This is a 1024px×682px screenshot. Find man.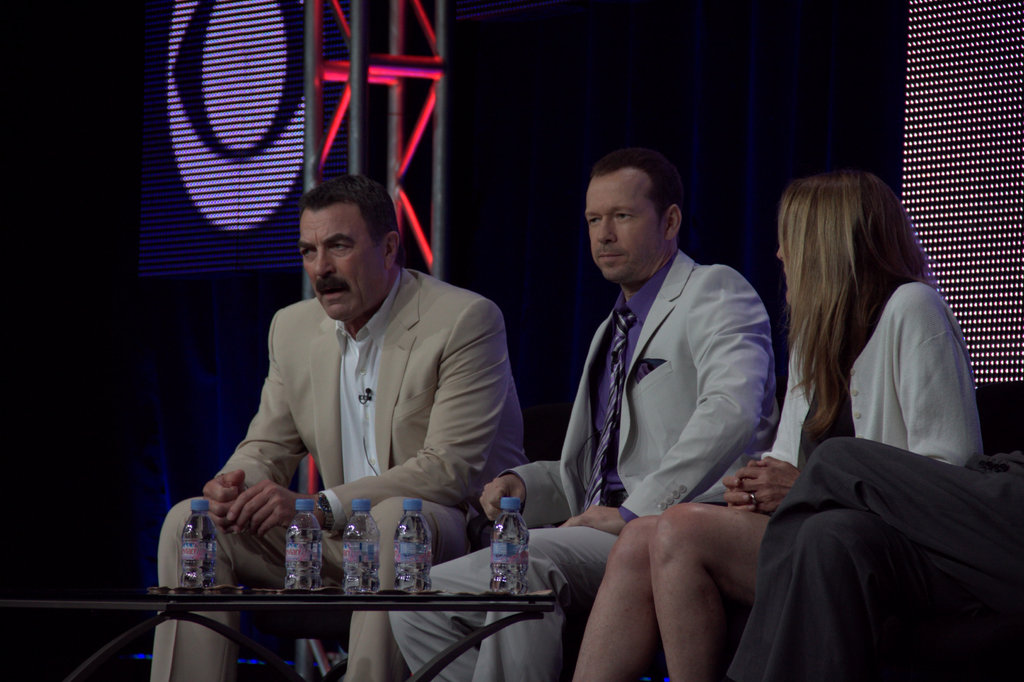
Bounding box: crop(385, 150, 780, 681).
